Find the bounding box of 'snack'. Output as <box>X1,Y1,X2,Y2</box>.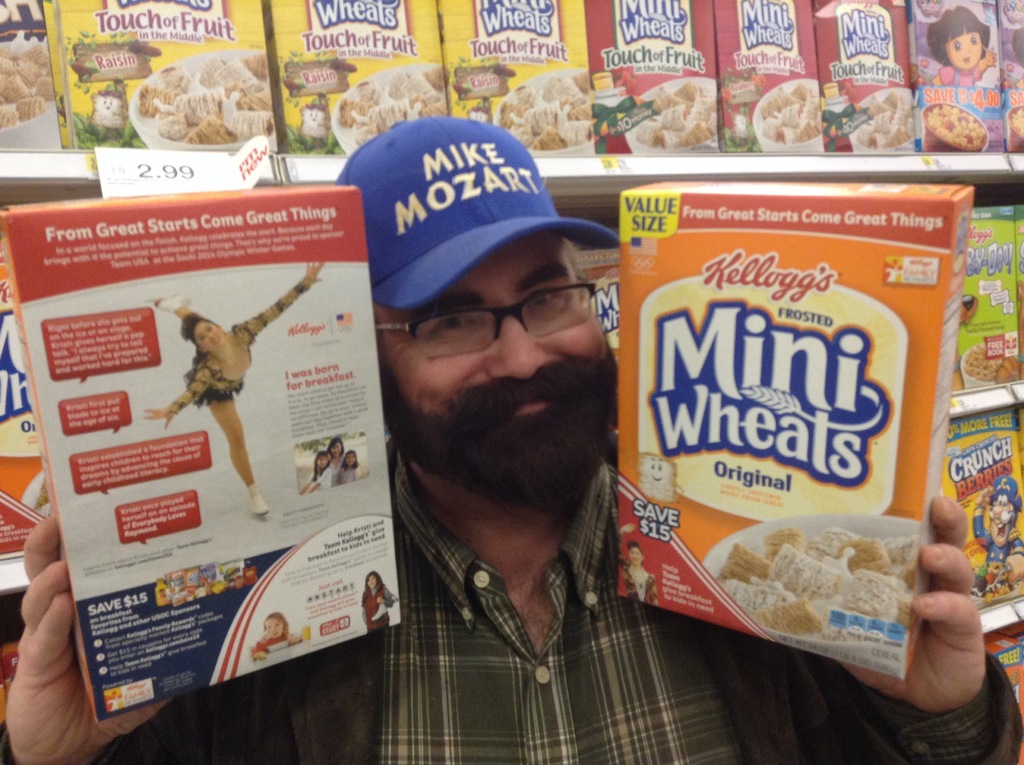
<box>0,0,63,144</box>.
